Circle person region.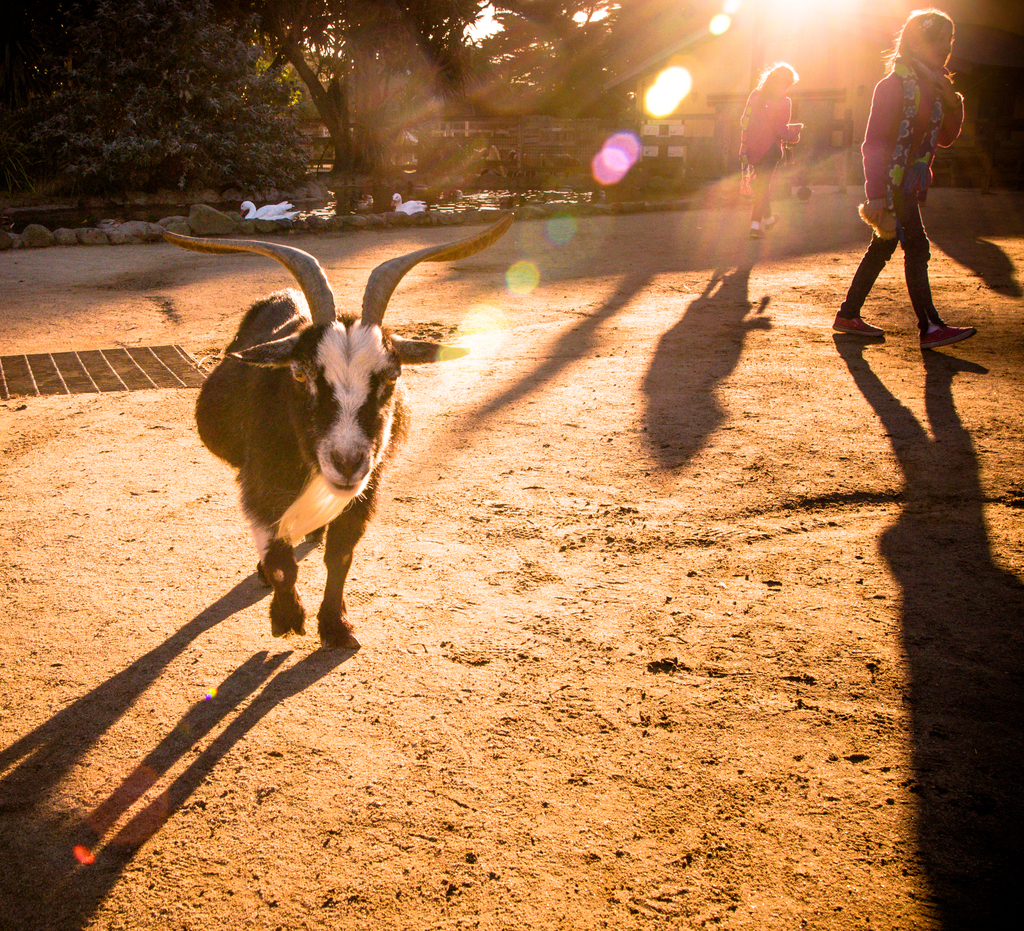
Region: 742/62/795/252.
